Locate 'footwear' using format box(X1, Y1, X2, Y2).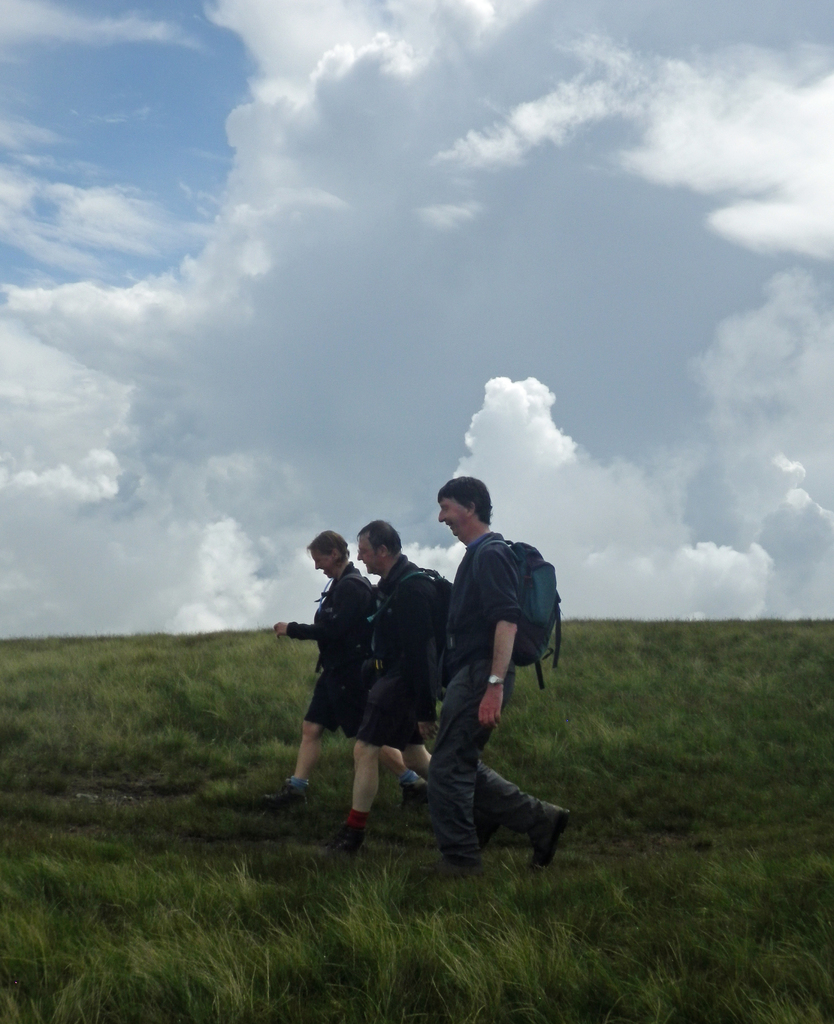
box(441, 854, 486, 884).
